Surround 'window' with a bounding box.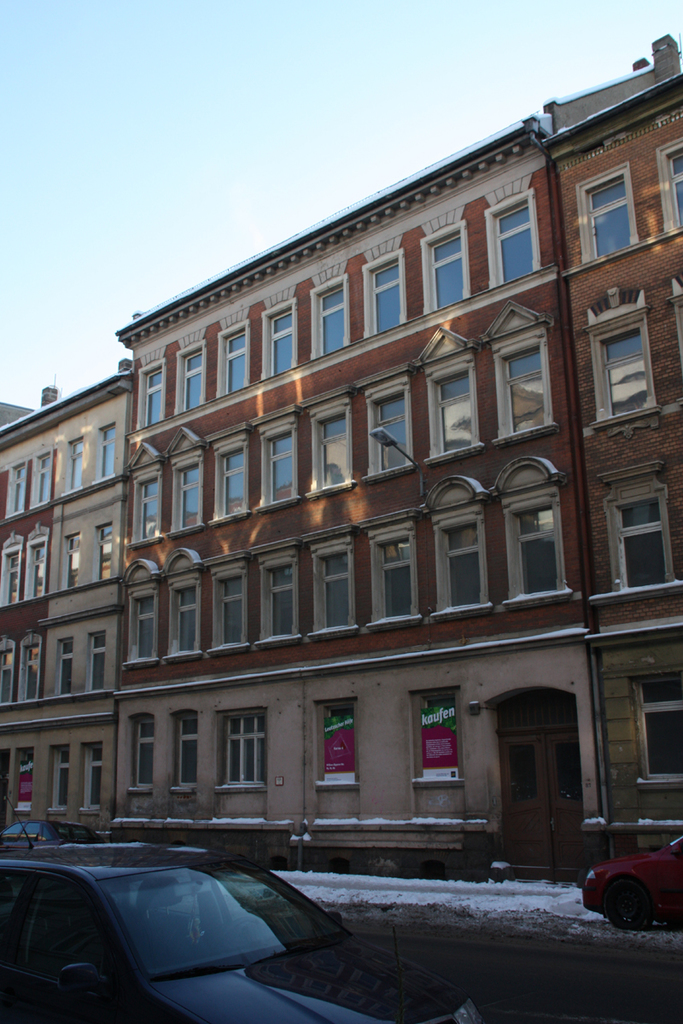
rect(256, 547, 302, 645).
